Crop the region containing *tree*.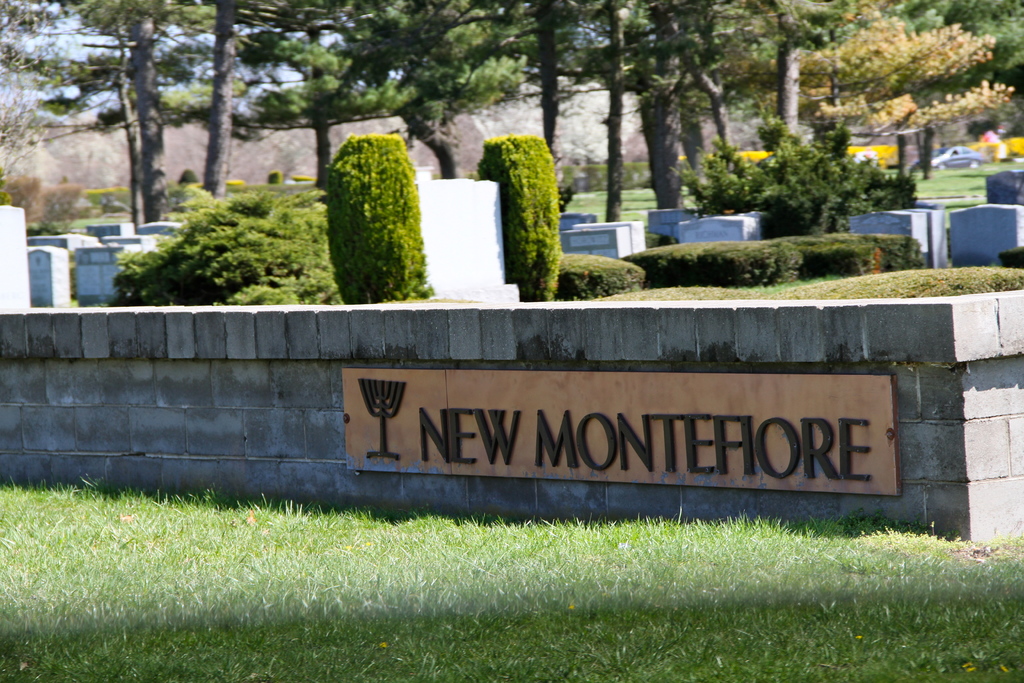
Crop region: bbox=(46, 45, 209, 211).
